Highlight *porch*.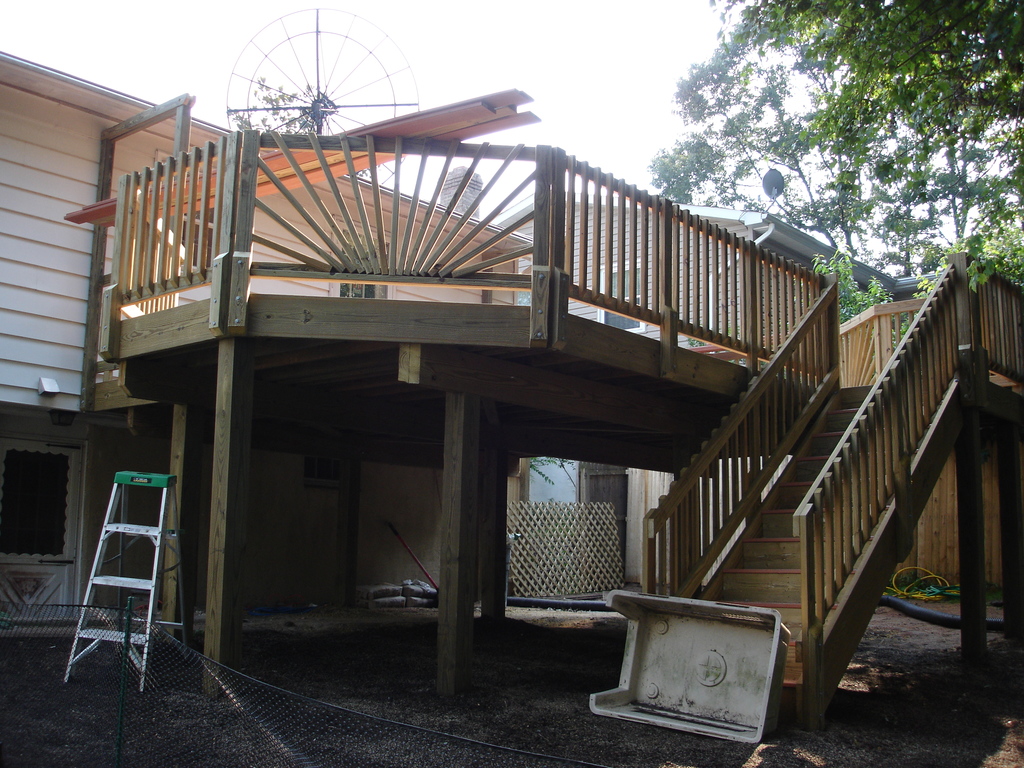
Highlighted region: x1=102 y1=124 x2=1023 y2=730.
